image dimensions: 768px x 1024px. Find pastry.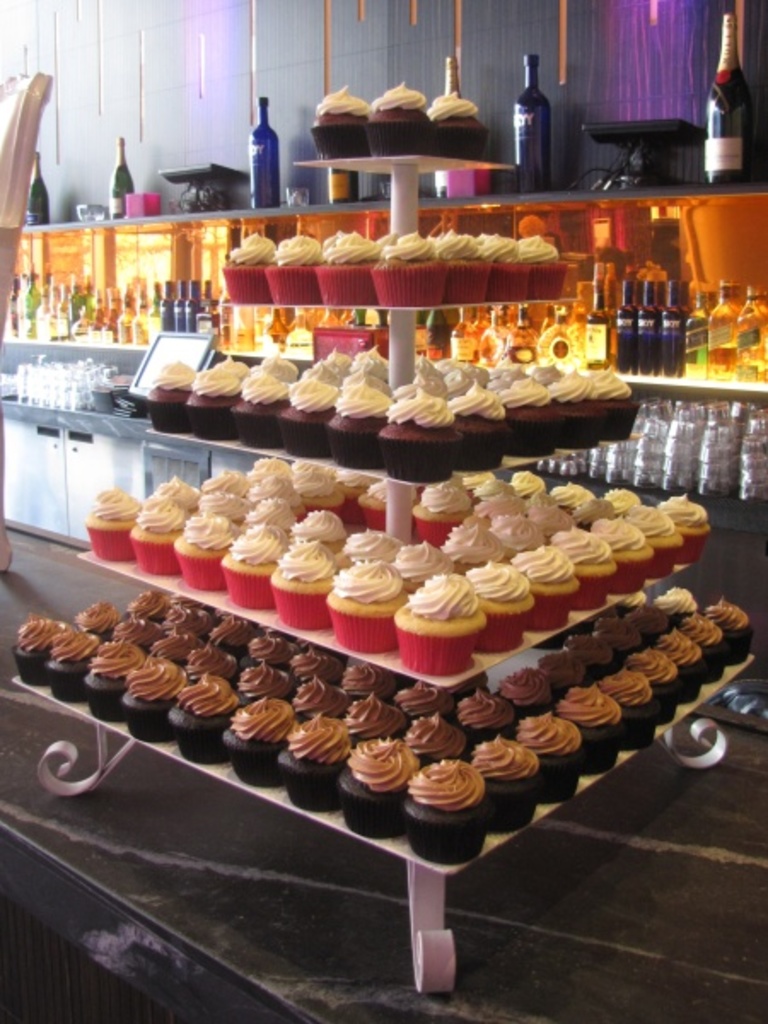
{"left": 205, "top": 485, "right": 241, "bottom": 527}.
